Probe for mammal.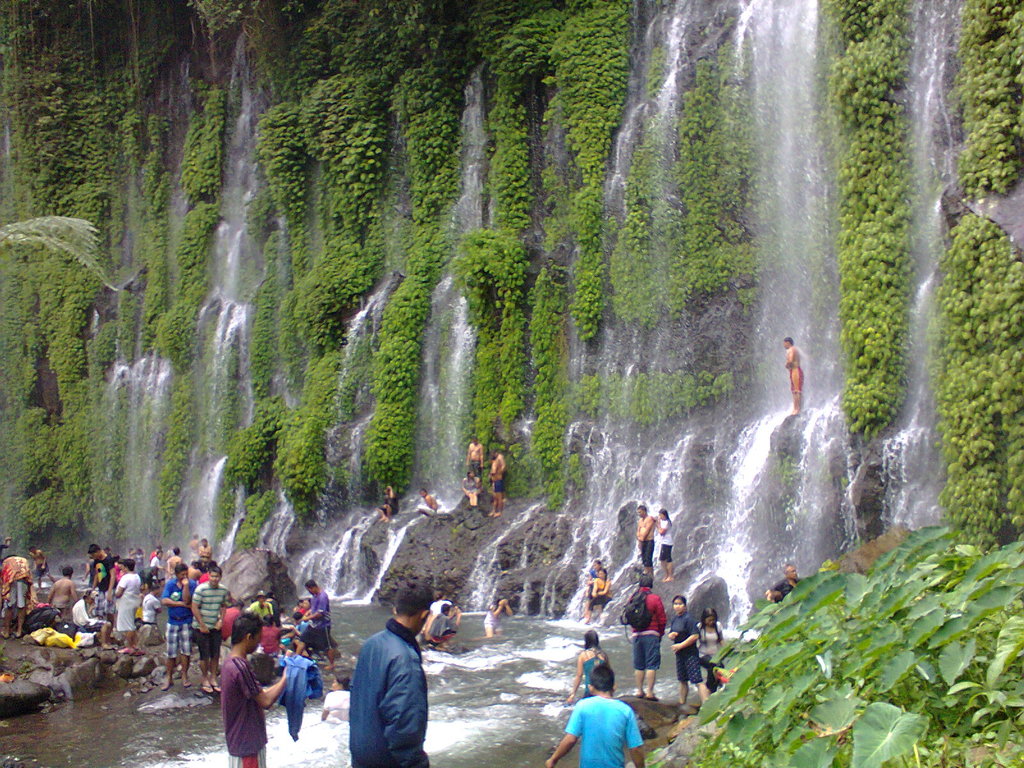
Probe result: box=[493, 451, 504, 470].
